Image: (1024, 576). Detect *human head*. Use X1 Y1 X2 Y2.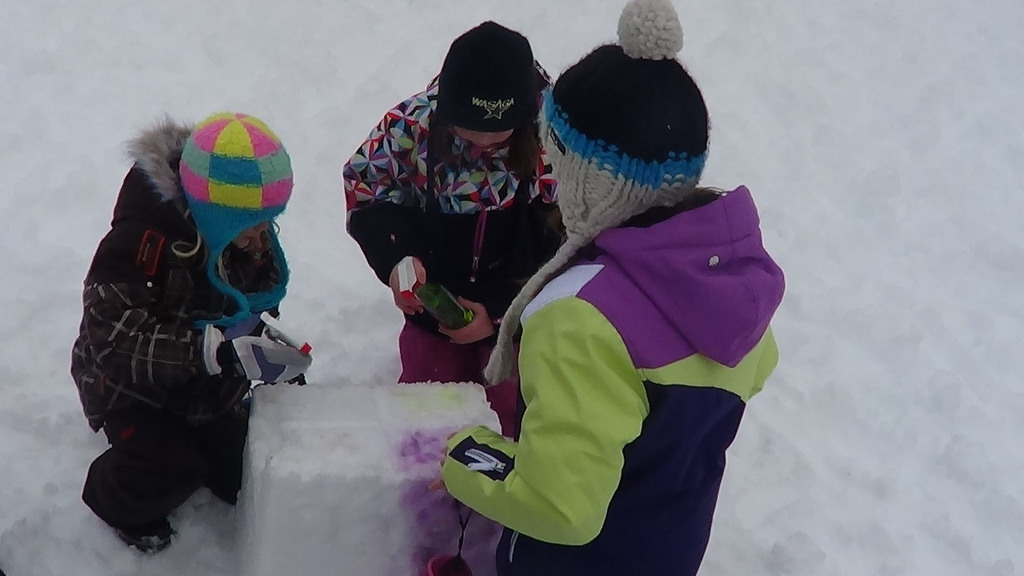
434 17 538 152.
